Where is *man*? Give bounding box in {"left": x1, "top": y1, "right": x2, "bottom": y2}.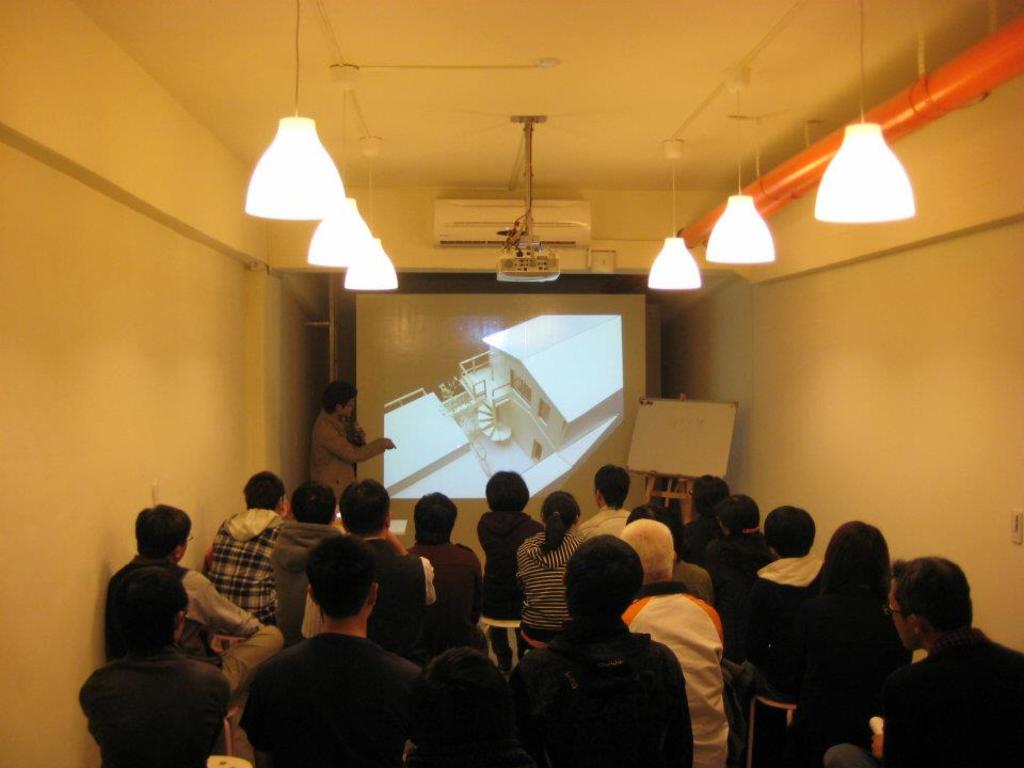
{"left": 747, "top": 500, "right": 834, "bottom": 767}.
